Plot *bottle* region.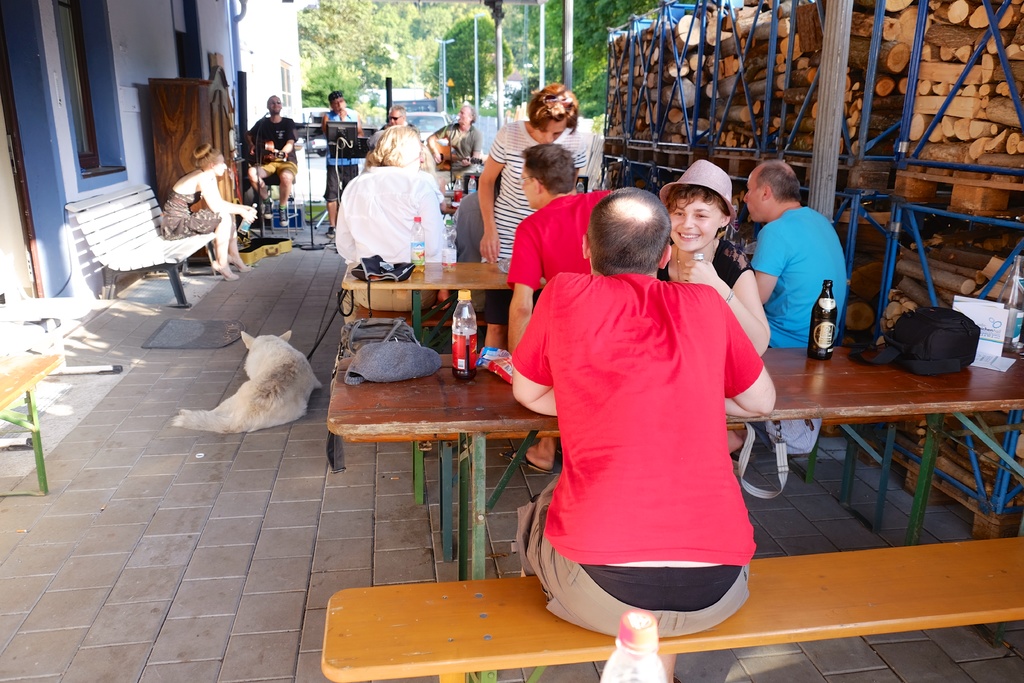
Plotted at select_region(413, 210, 428, 271).
